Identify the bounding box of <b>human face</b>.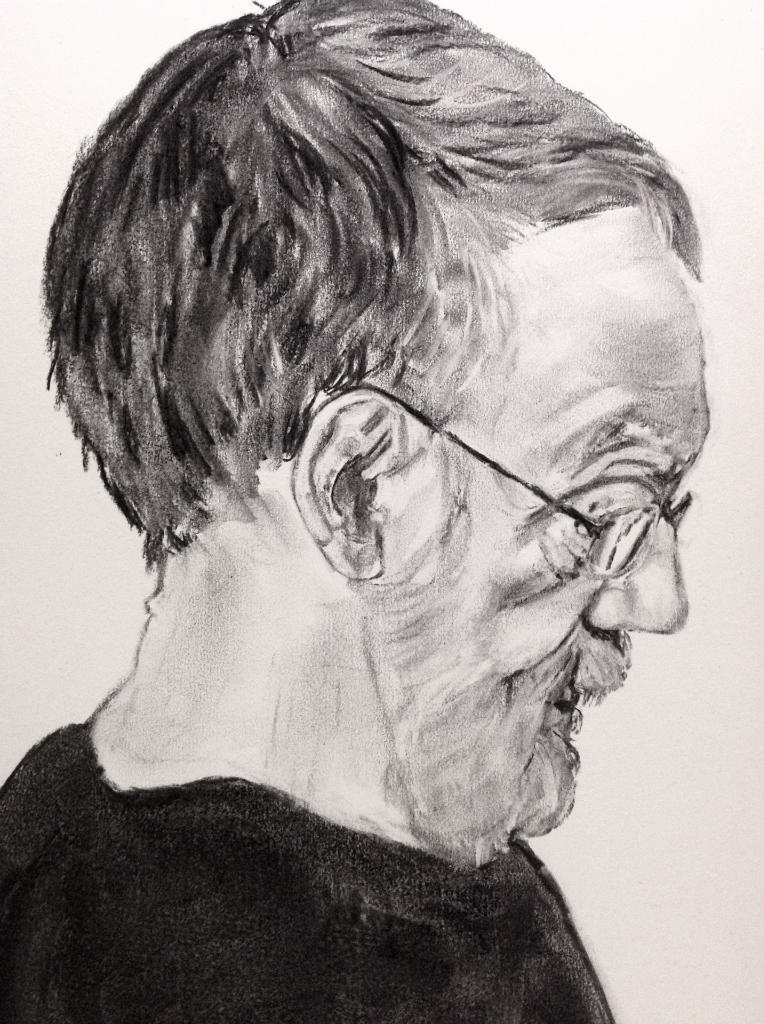
rect(355, 209, 712, 868).
